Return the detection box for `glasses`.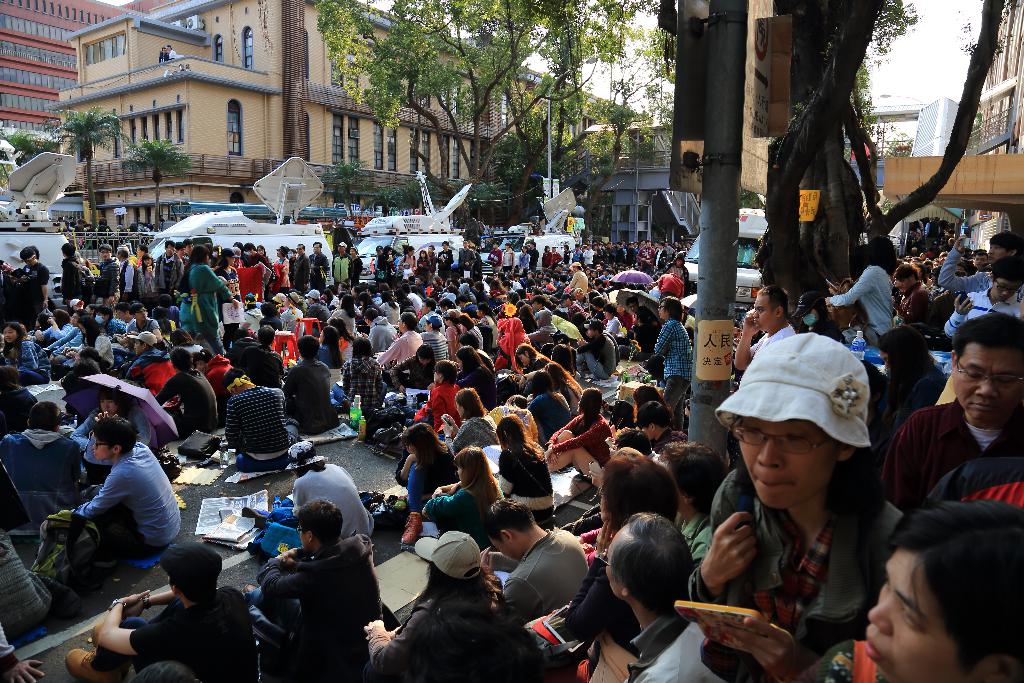
box(989, 277, 1021, 299).
